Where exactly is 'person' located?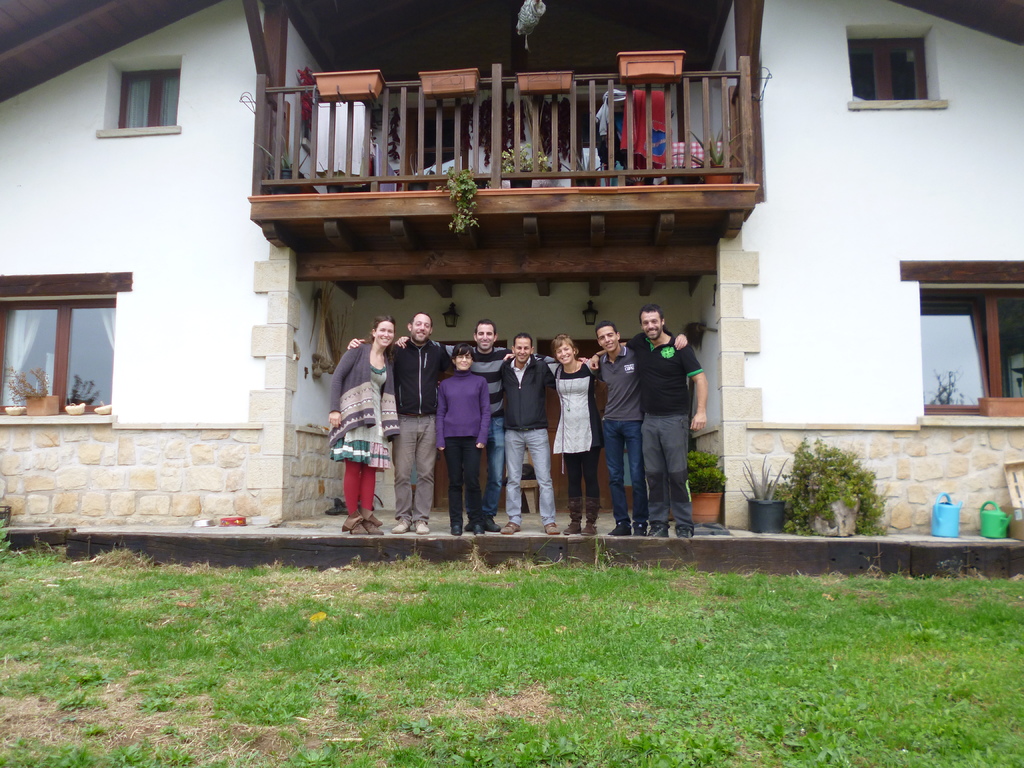
Its bounding box is <bbox>503, 343, 553, 529</bbox>.
